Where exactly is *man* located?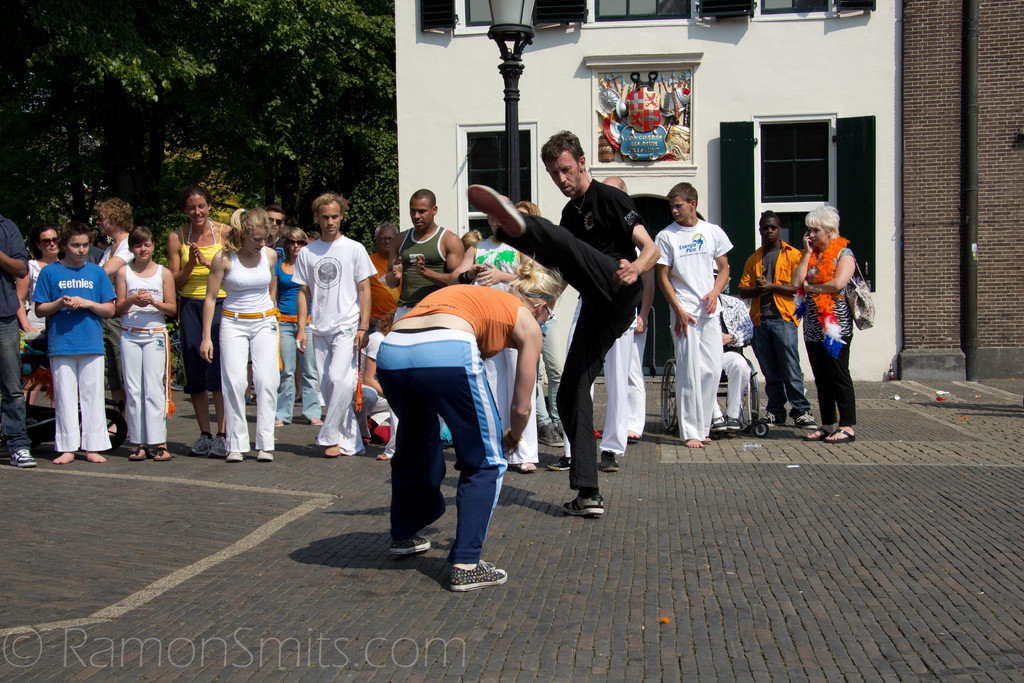
Its bounding box is l=650, t=179, r=736, b=445.
